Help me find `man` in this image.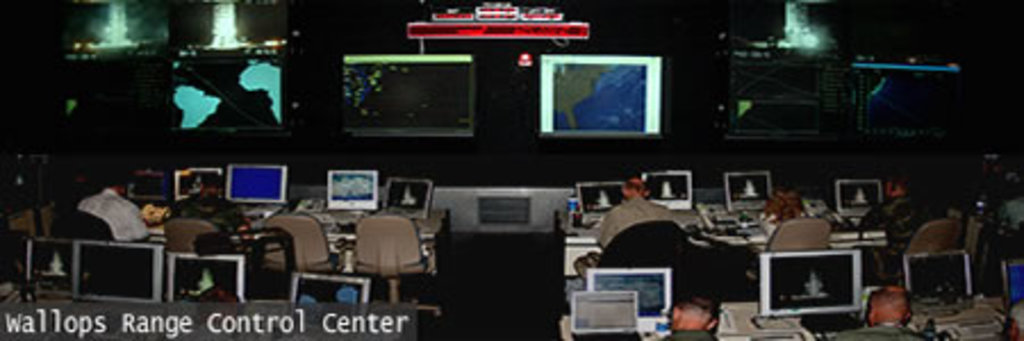
Found it: x1=596, y1=173, x2=671, y2=248.
